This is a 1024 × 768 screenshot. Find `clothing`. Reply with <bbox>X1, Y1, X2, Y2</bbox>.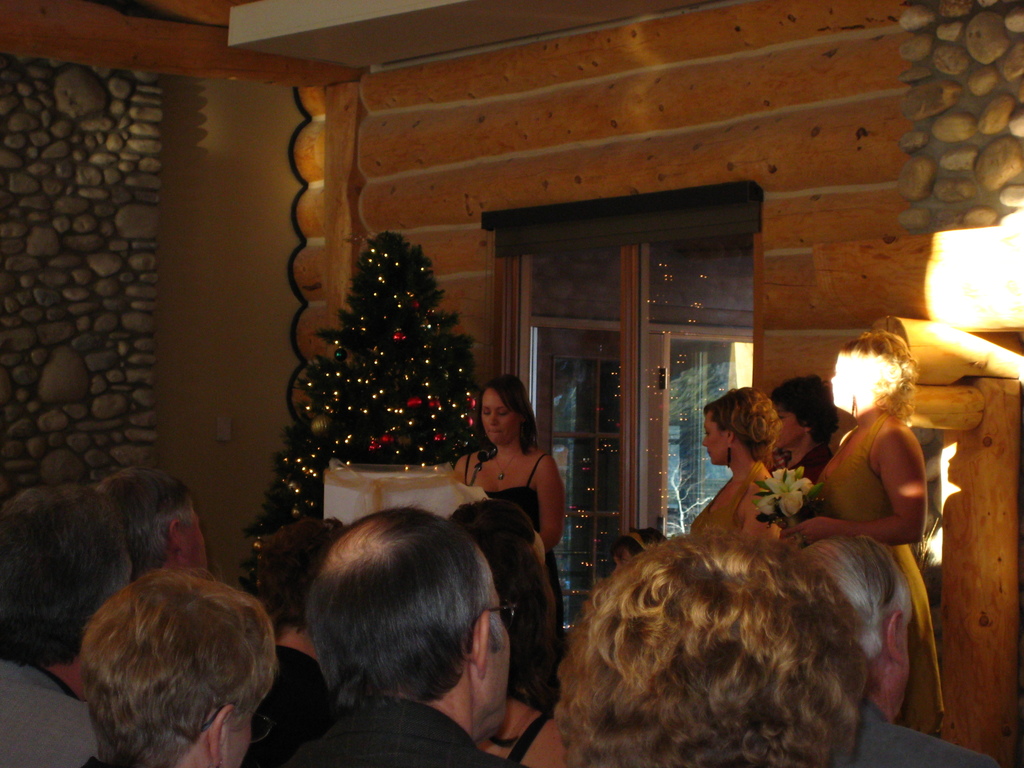
<bbox>822, 417, 957, 732</bbox>.
